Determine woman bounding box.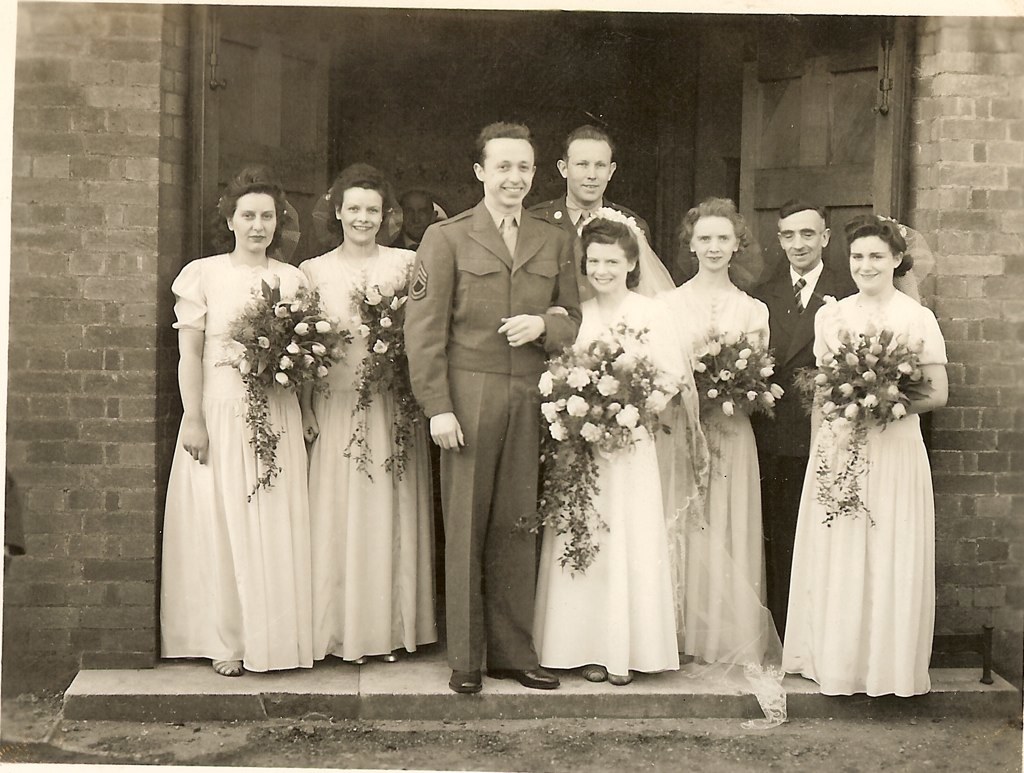
Determined: locate(528, 207, 681, 680).
